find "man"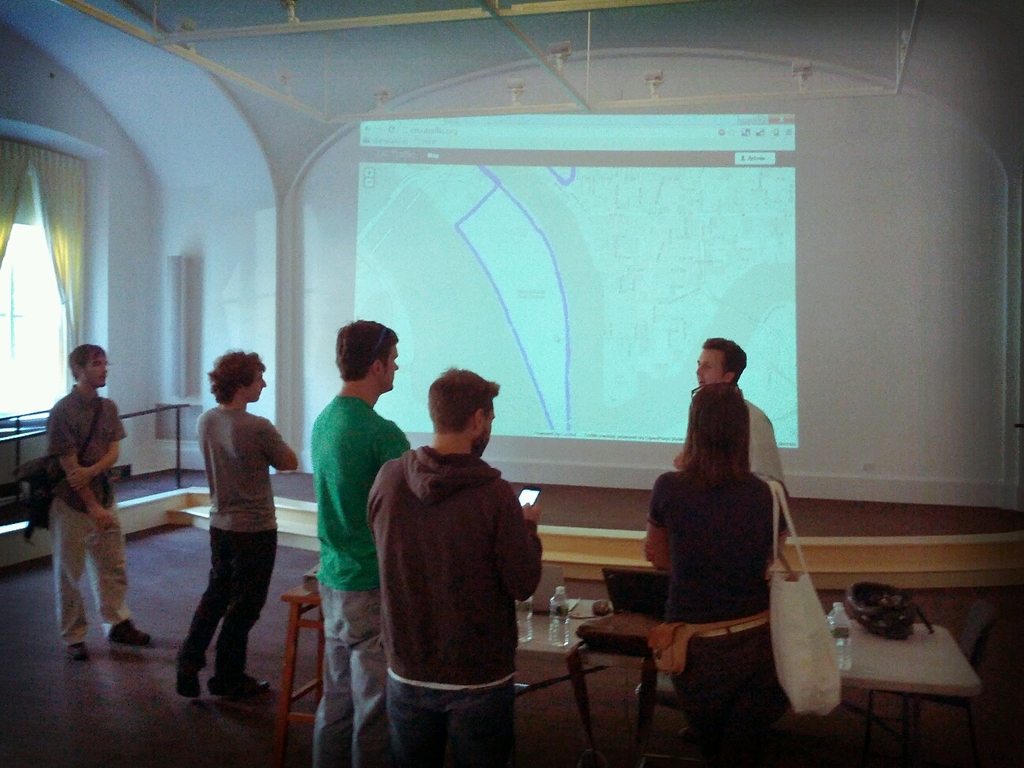
<bbox>694, 335, 792, 511</bbox>
